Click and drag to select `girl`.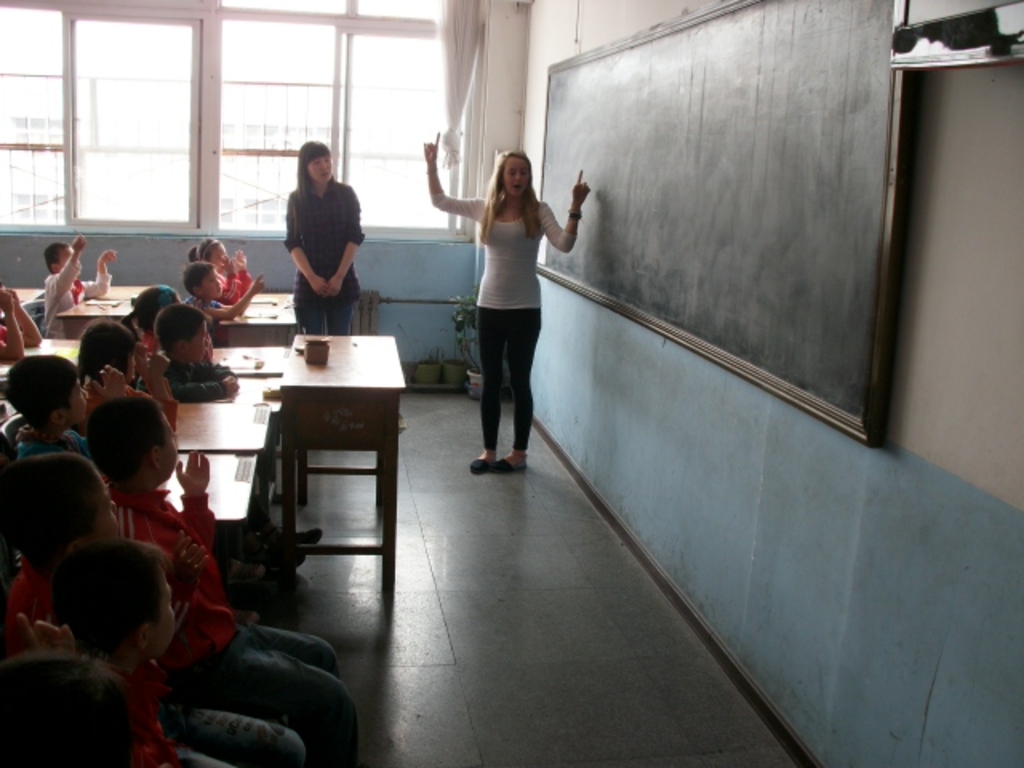
Selection: bbox=[187, 230, 258, 306].
